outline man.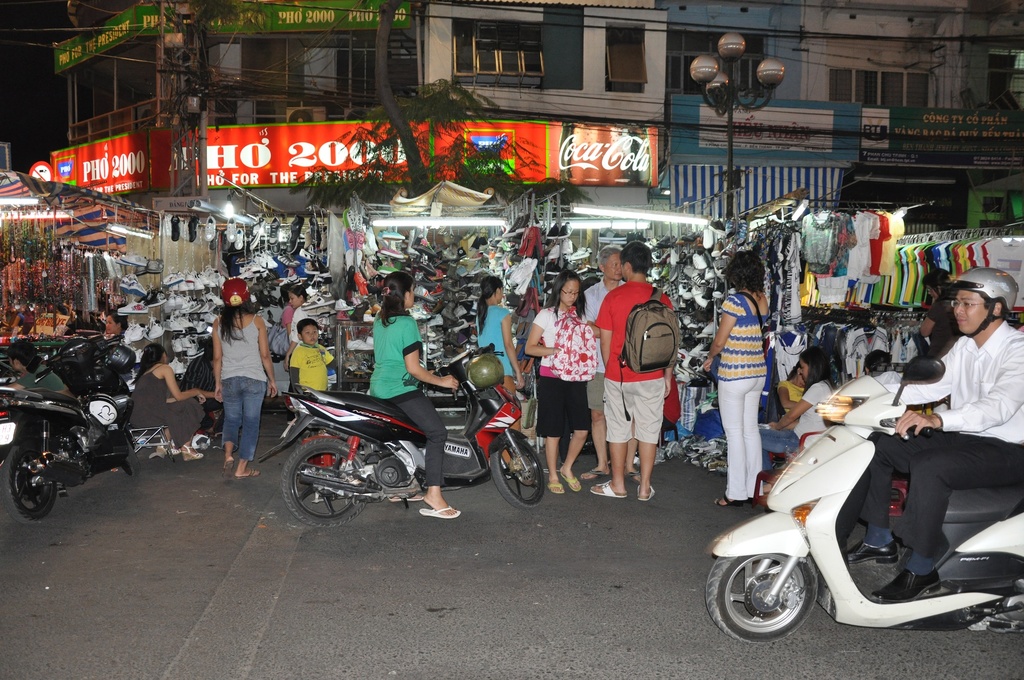
Outline: (836, 260, 1023, 615).
